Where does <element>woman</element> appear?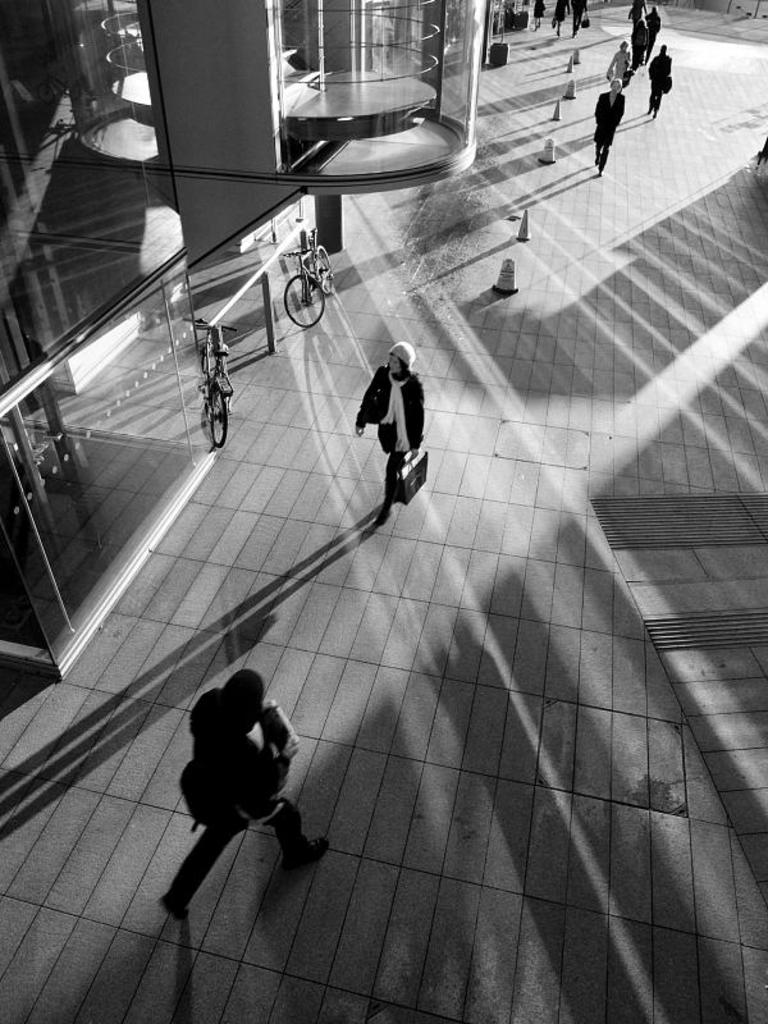
Appears at <bbox>356, 343, 426, 524</bbox>.
